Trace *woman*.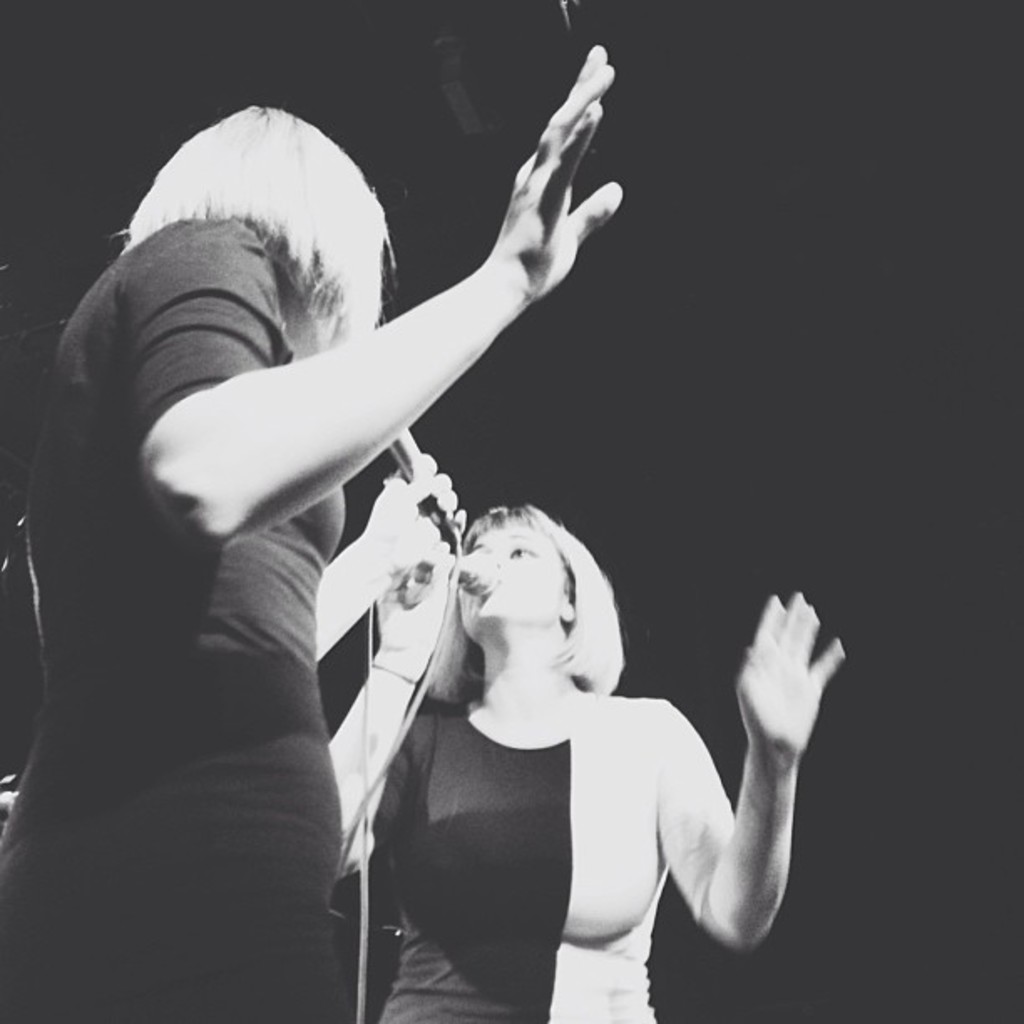
Traced to 0,42,626,1022.
